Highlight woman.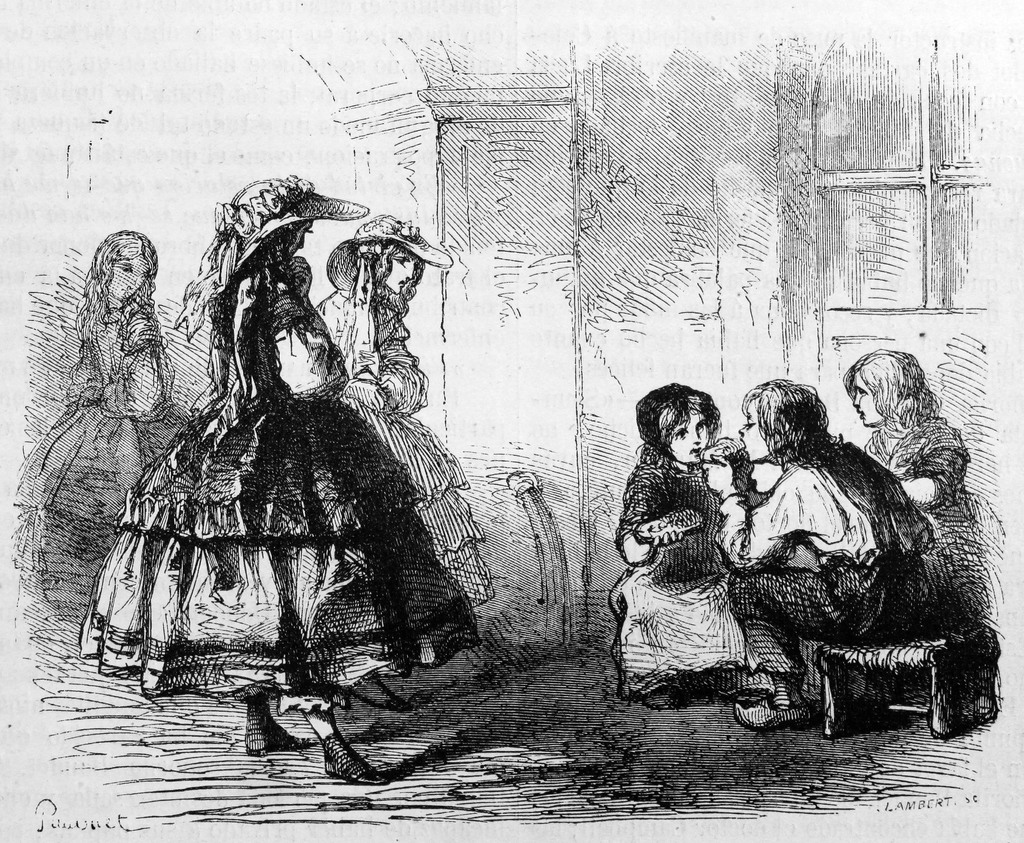
Highlighted region: x1=312 y1=213 x2=495 y2=612.
